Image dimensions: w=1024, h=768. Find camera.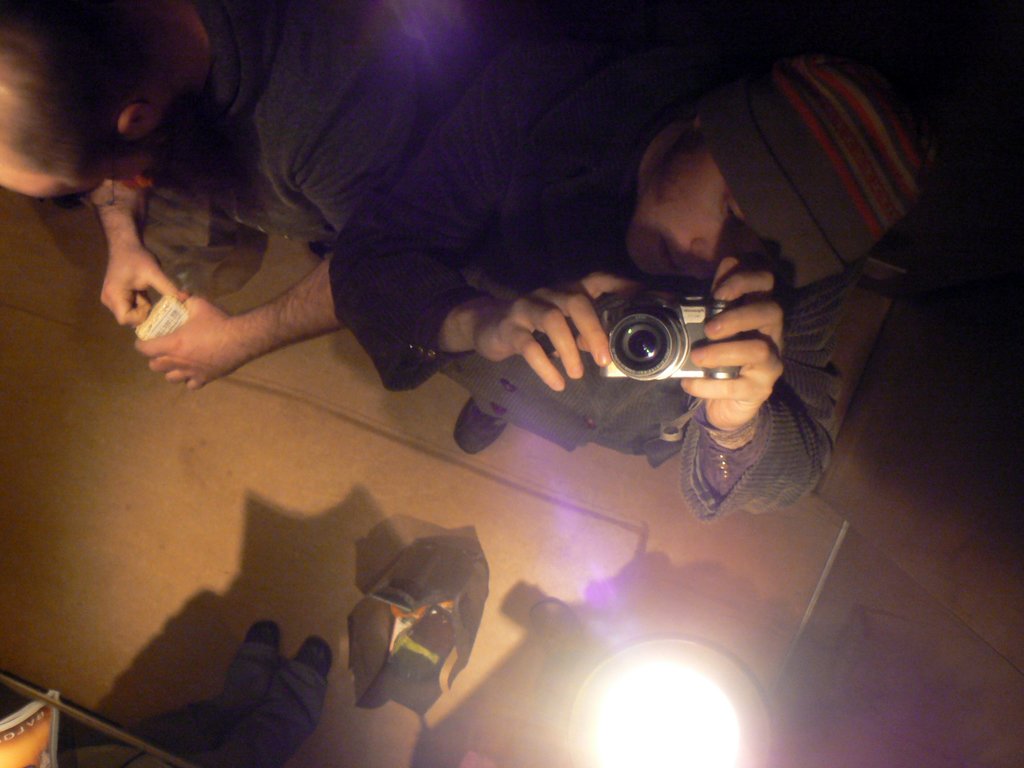
x1=595, y1=294, x2=746, y2=385.
